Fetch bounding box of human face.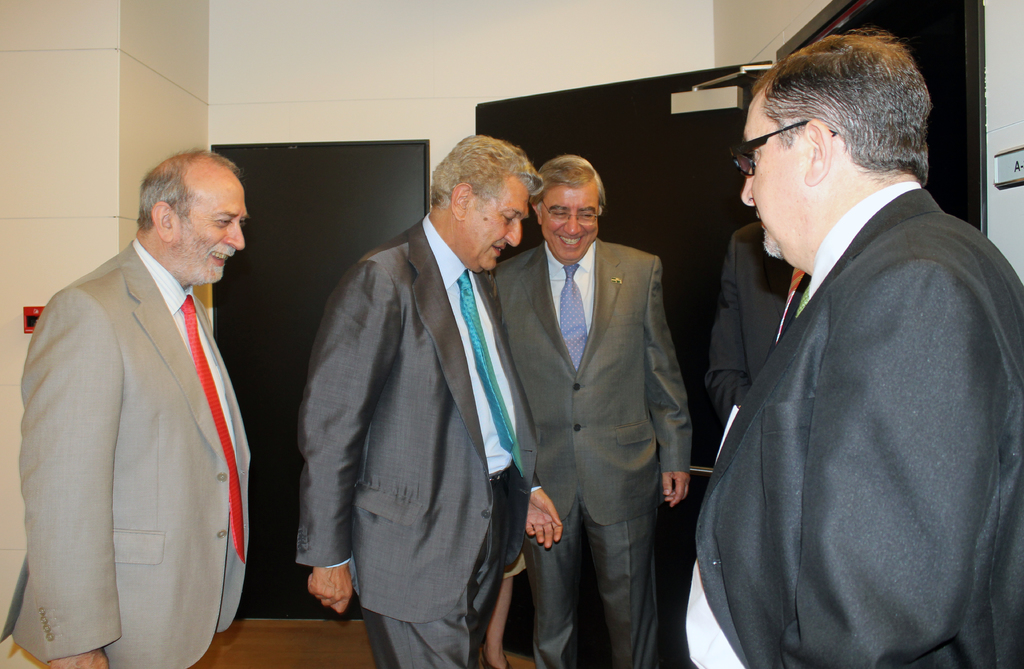
Bbox: <region>186, 177, 248, 284</region>.
